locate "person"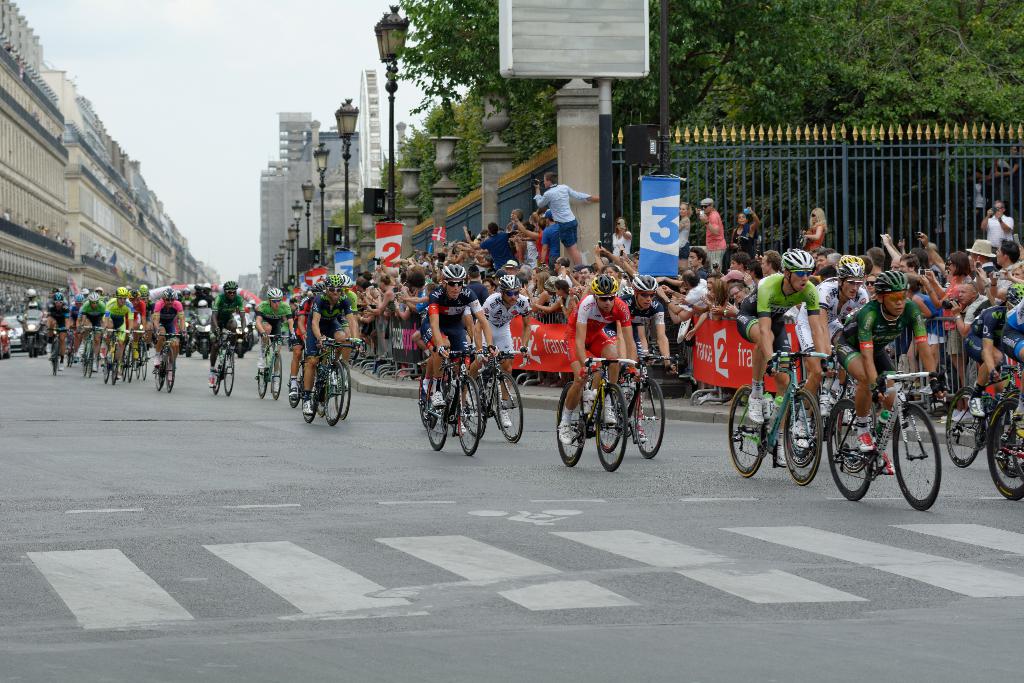
362/272/374/281
